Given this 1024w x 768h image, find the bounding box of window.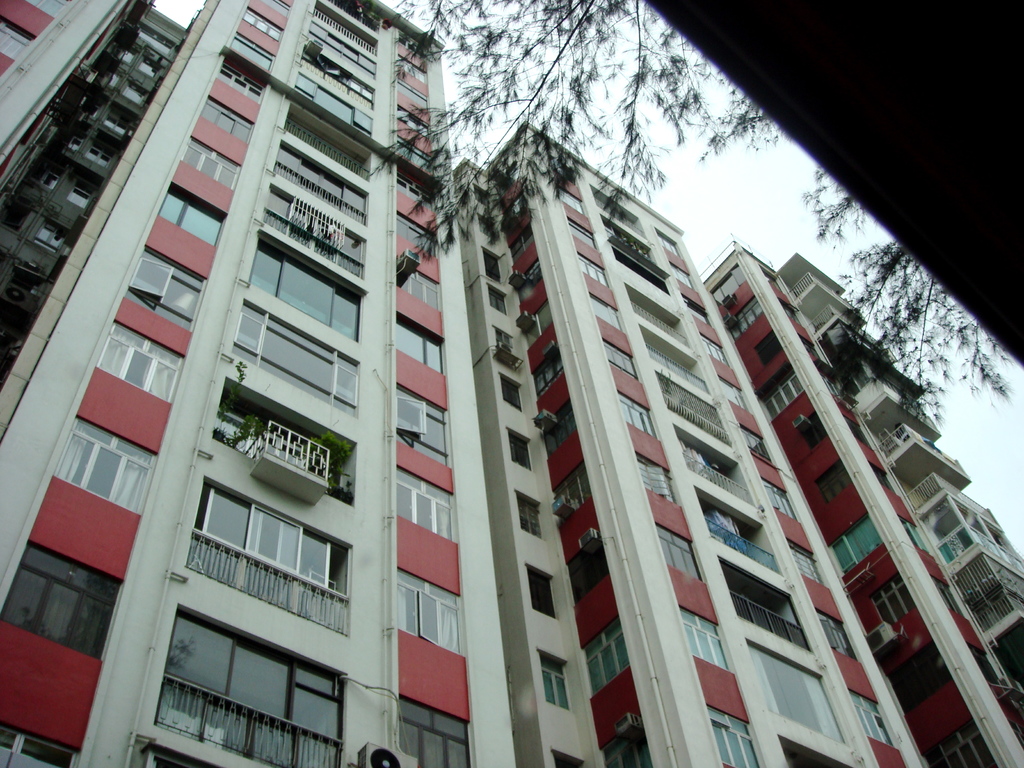
box(387, 220, 447, 276).
